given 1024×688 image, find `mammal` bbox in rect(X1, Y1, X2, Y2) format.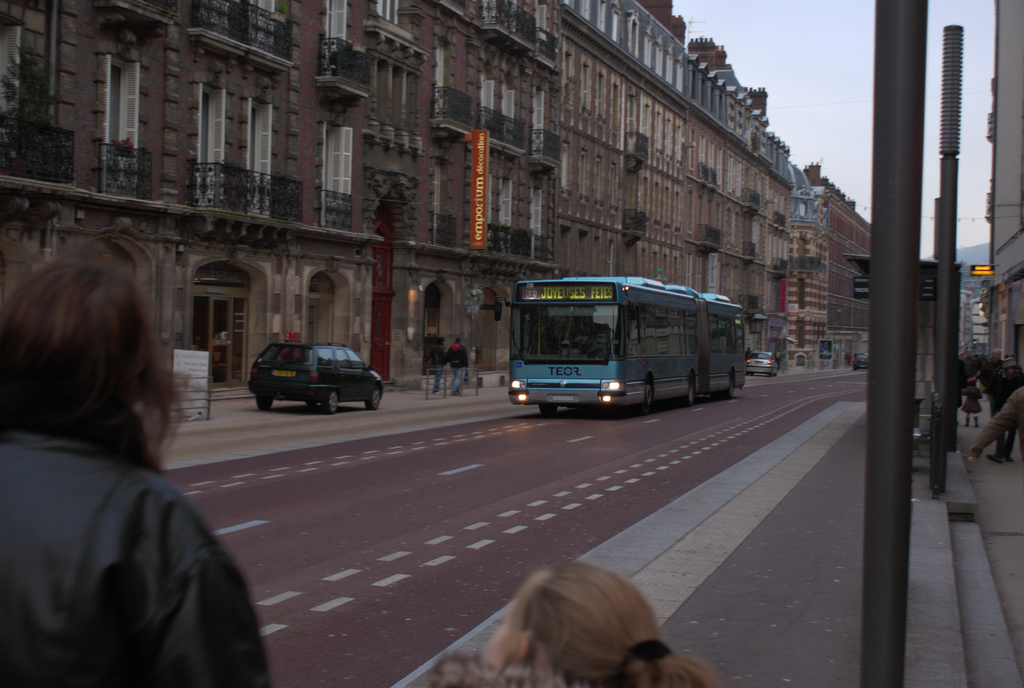
rect(445, 335, 470, 392).
